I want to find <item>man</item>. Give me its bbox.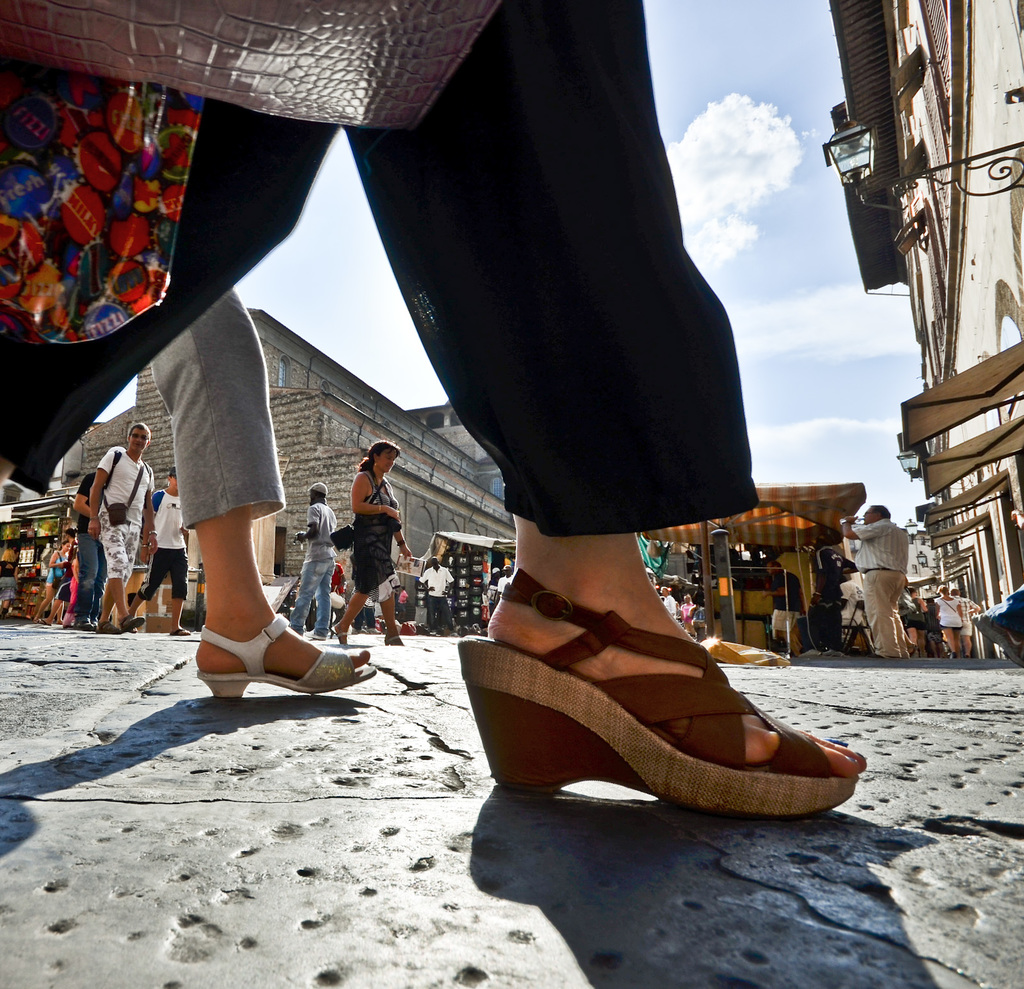
pyautogui.locateOnScreen(86, 422, 159, 631).
